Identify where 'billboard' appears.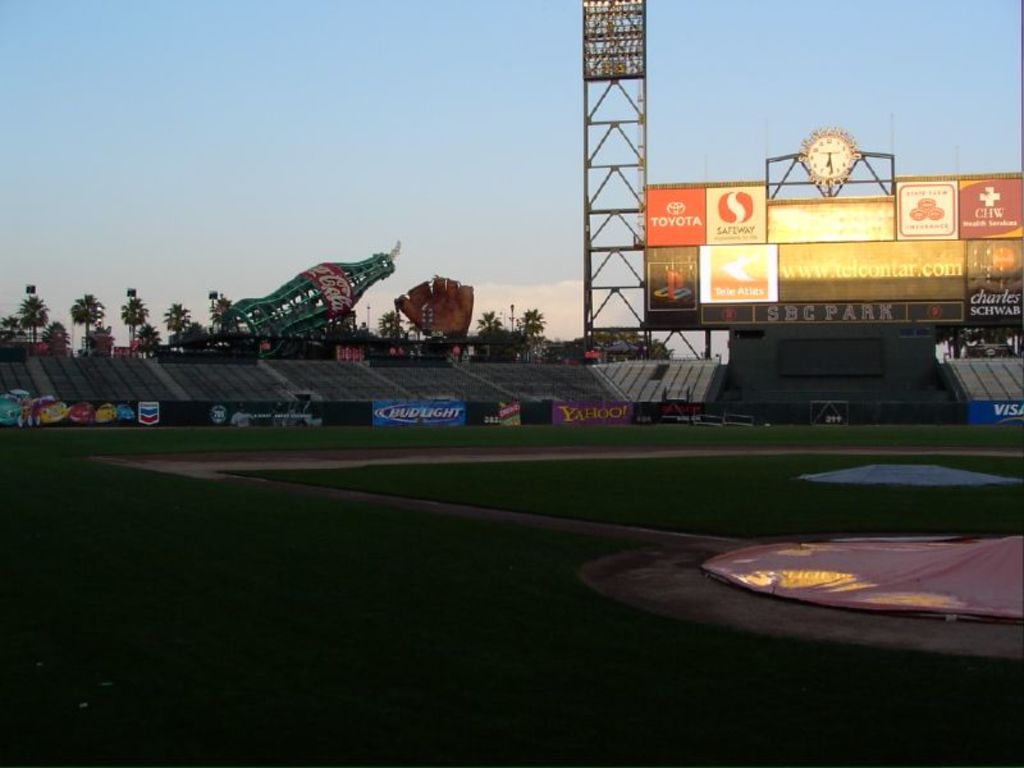
Appears at <region>897, 183, 955, 238</region>.
